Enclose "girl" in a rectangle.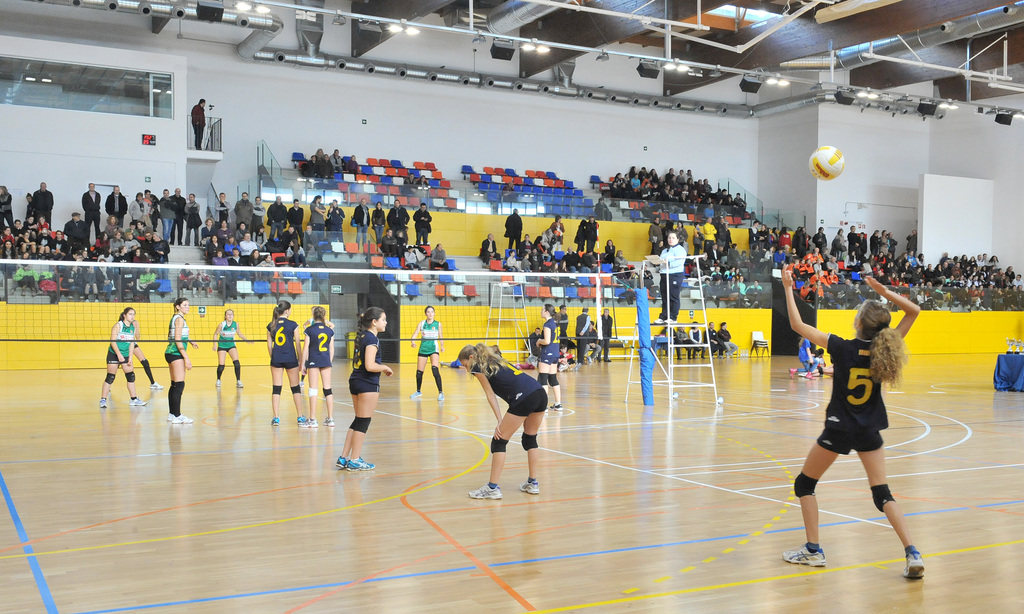
detection(266, 299, 310, 422).
